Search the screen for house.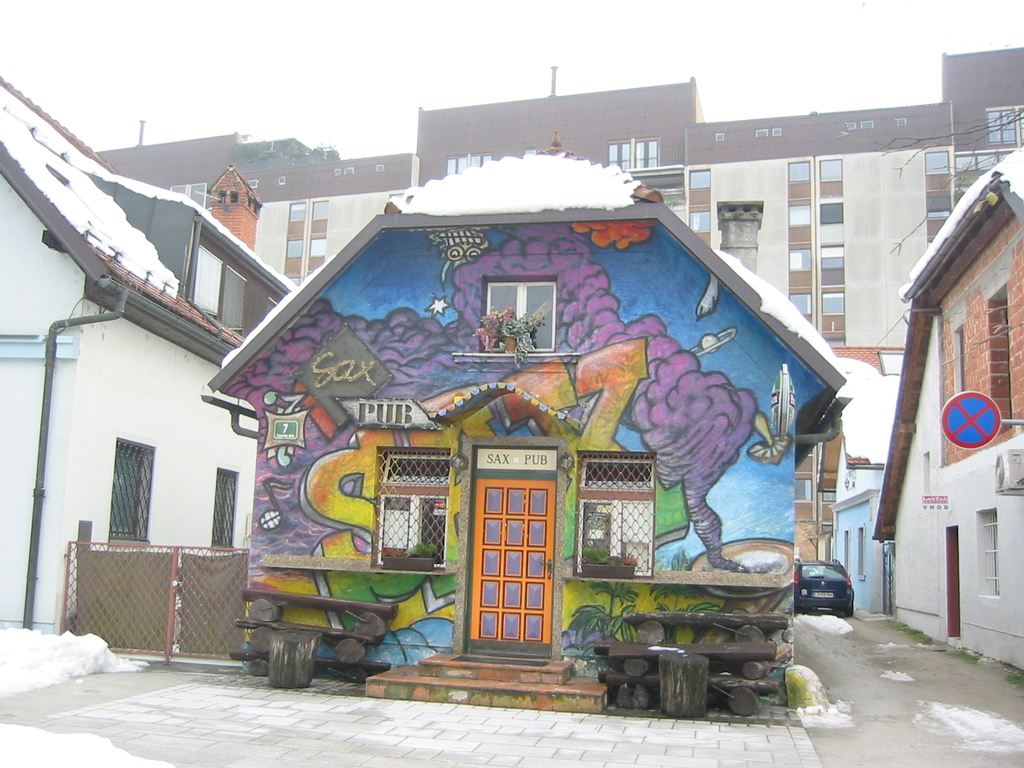
Found at x1=870 y1=147 x2=1023 y2=680.
